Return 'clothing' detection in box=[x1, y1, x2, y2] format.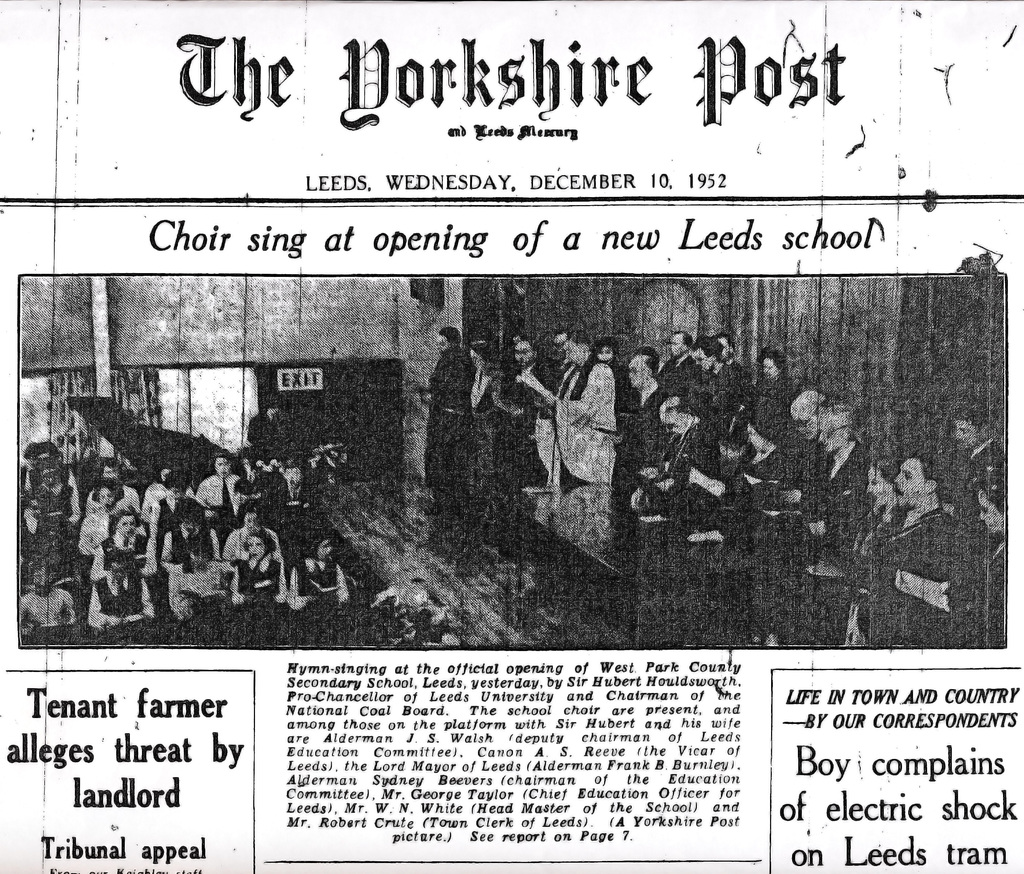
box=[679, 359, 748, 455].
